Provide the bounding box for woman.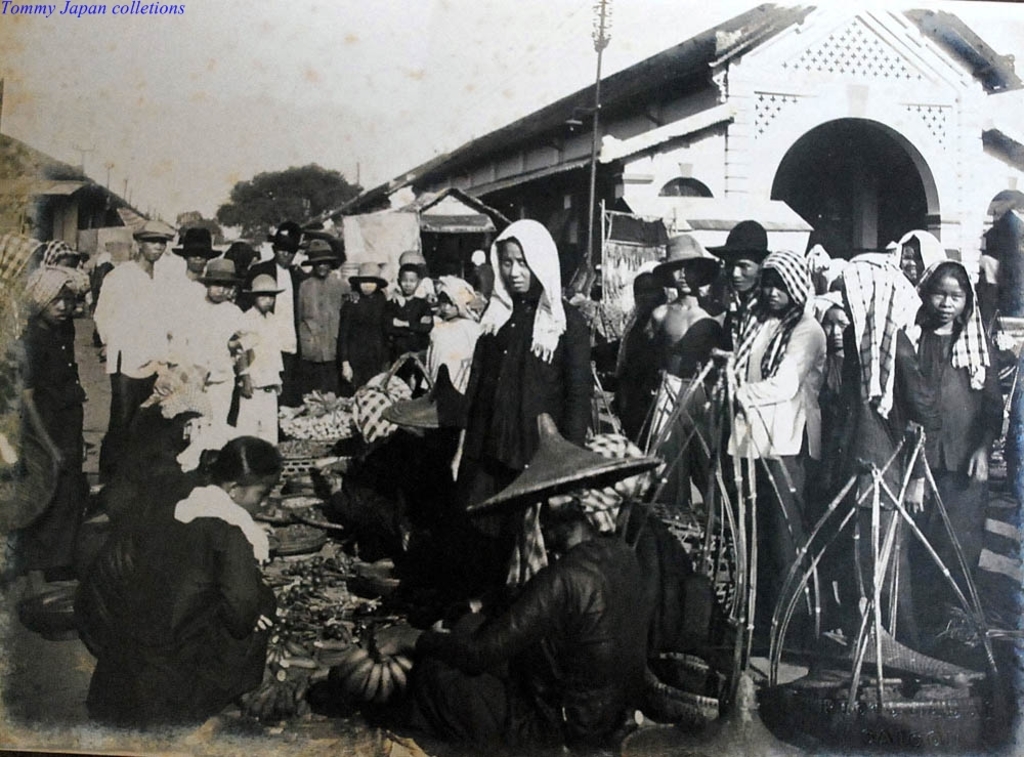
BBox(866, 221, 1002, 634).
